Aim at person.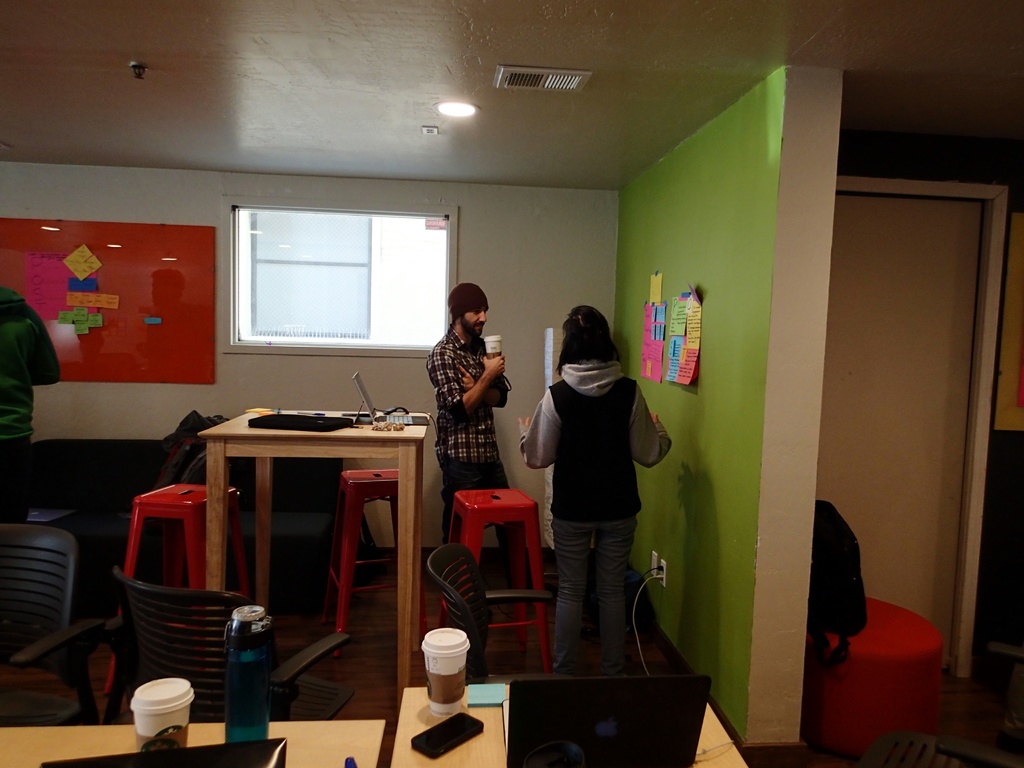
Aimed at (516,305,673,679).
